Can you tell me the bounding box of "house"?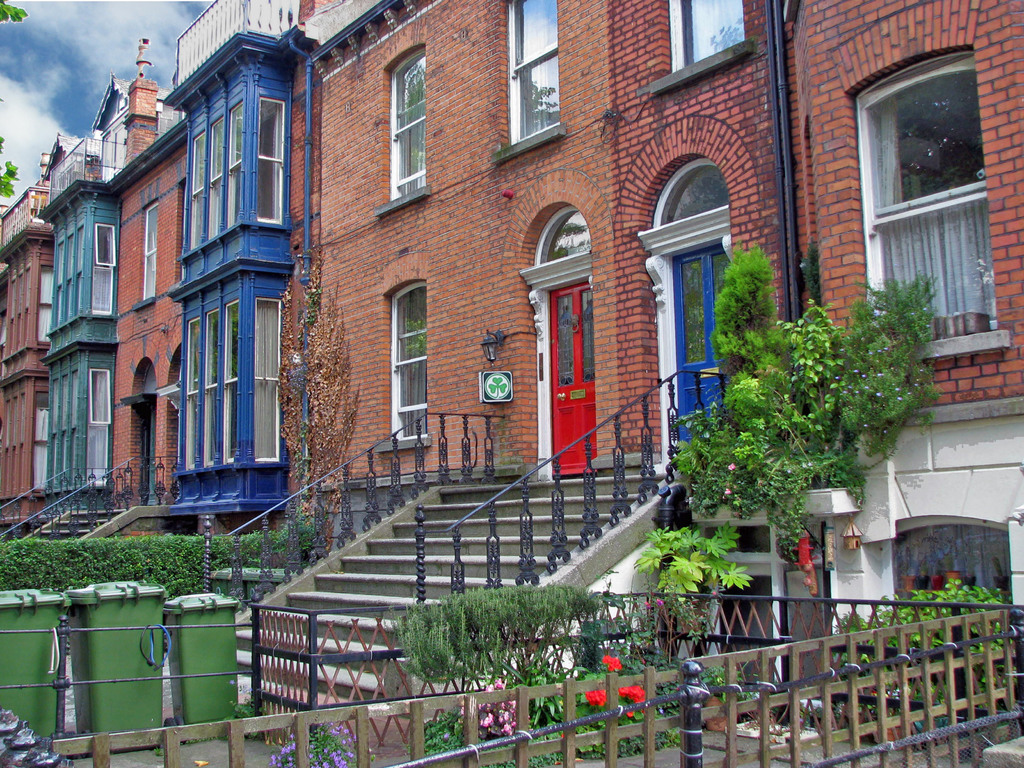
104/38/191/516.
